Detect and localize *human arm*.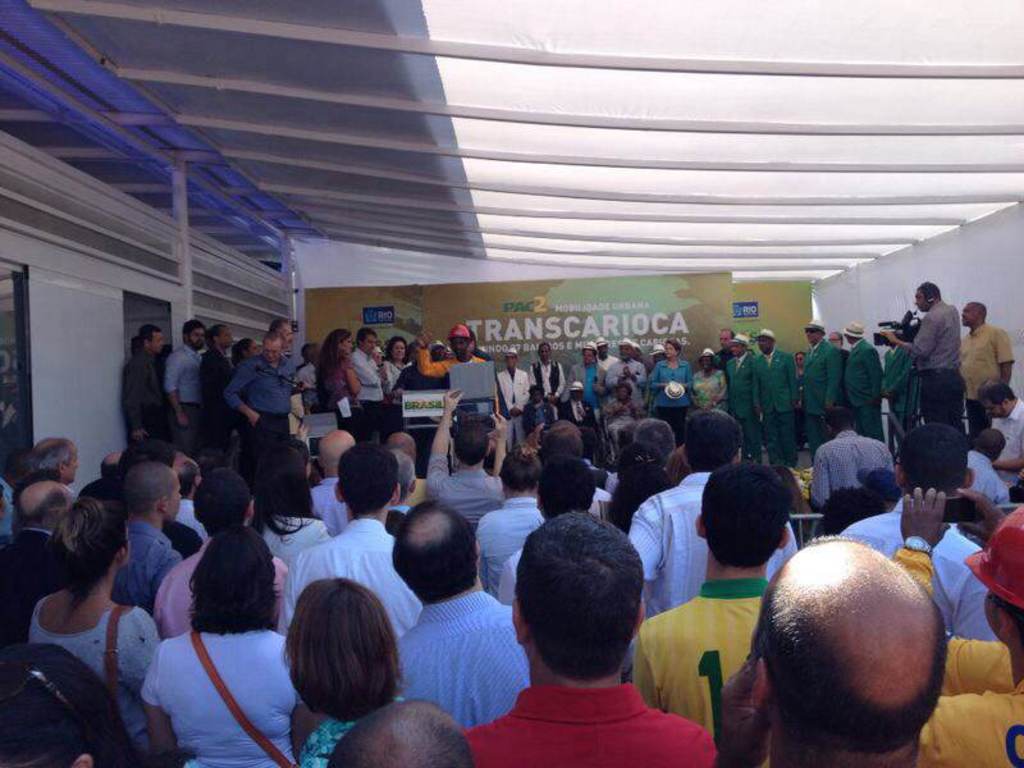
Localized at box=[746, 365, 762, 420].
